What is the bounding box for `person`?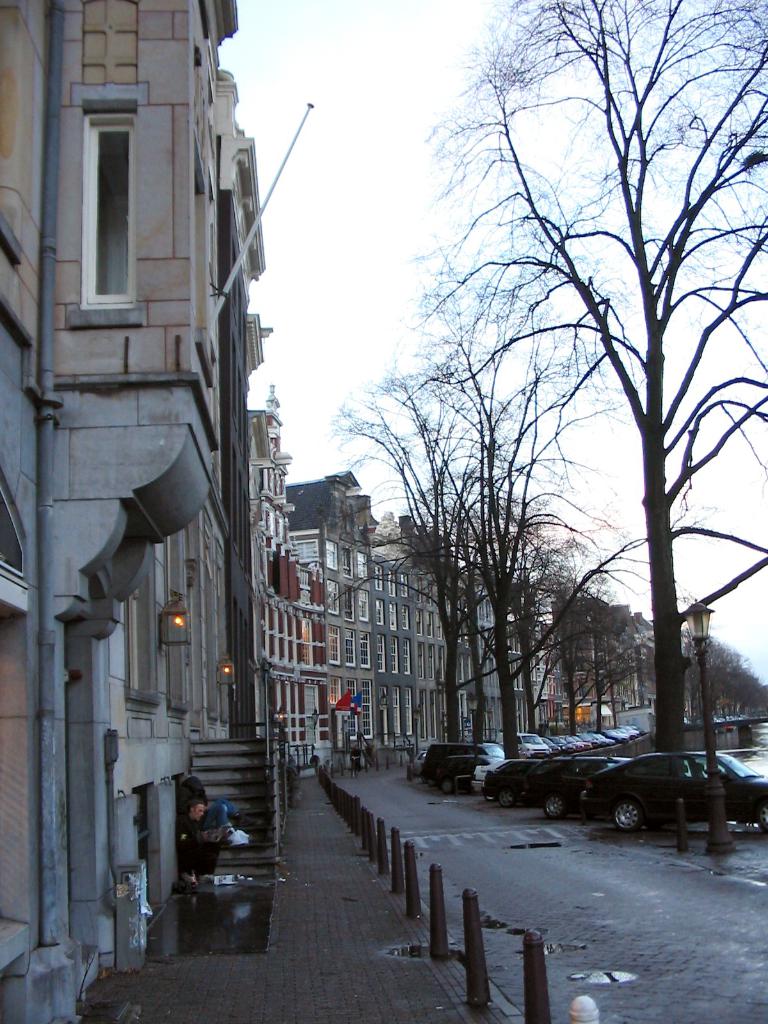
163, 786, 223, 907.
